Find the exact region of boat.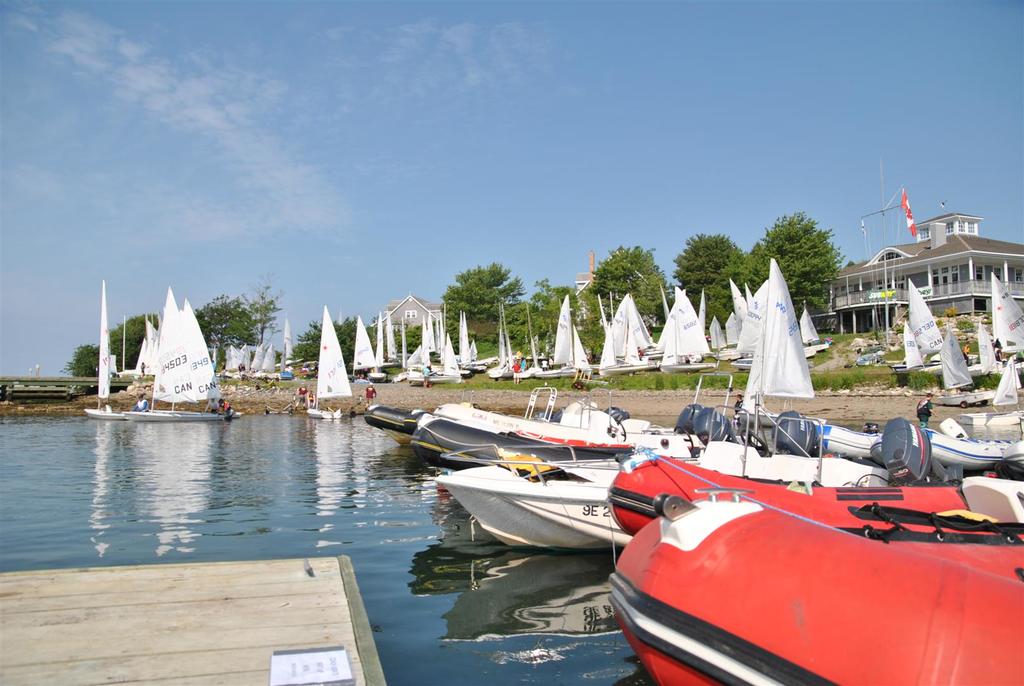
Exact region: <bbox>428, 329, 468, 389</bbox>.
